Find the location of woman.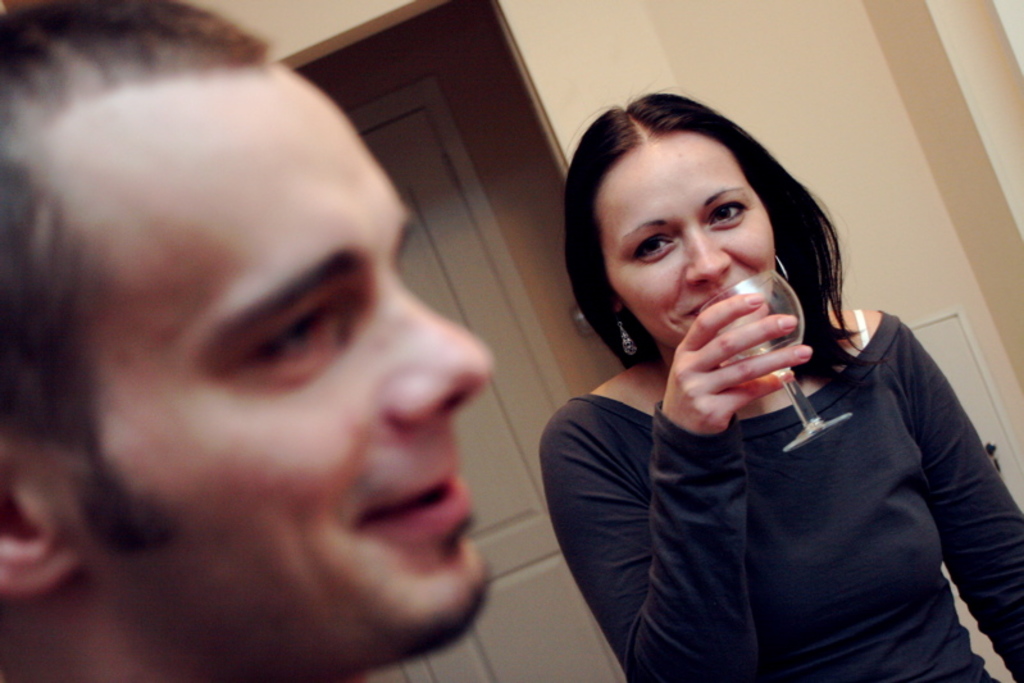
Location: {"x1": 506, "y1": 85, "x2": 995, "y2": 680}.
